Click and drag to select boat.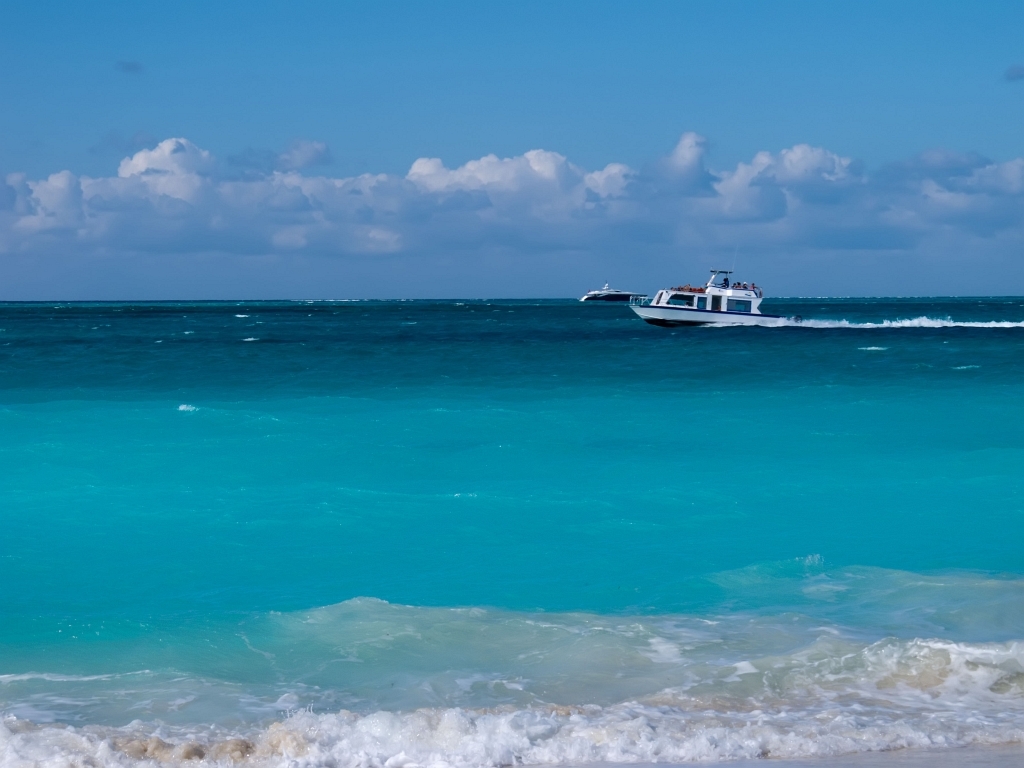
Selection: BBox(583, 279, 639, 306).
